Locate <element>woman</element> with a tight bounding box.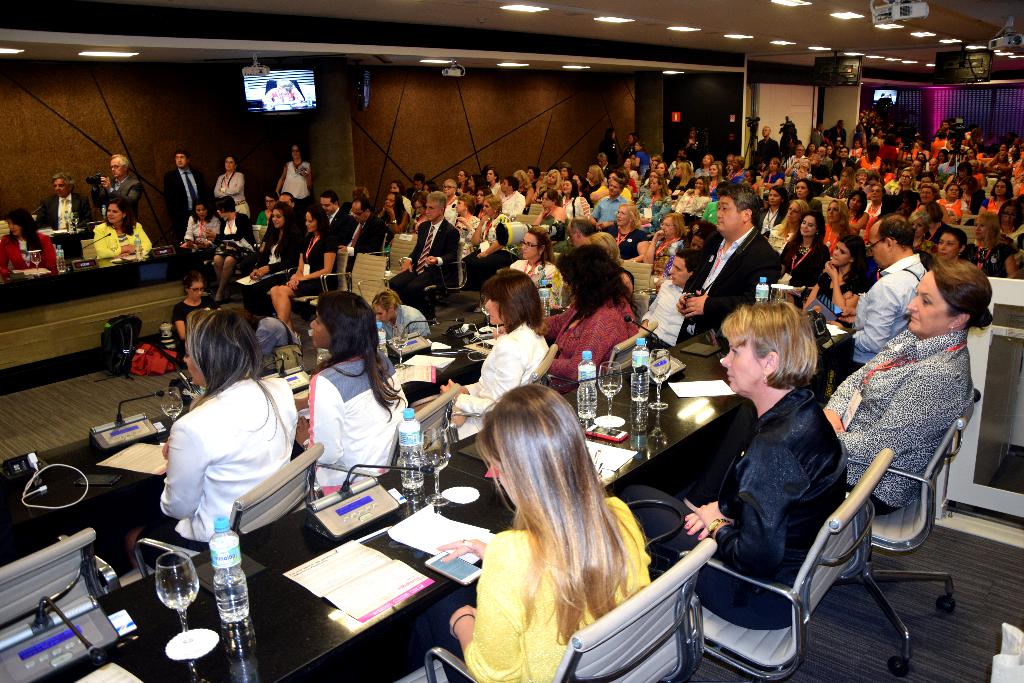
region(534, 189, 566, 226).
